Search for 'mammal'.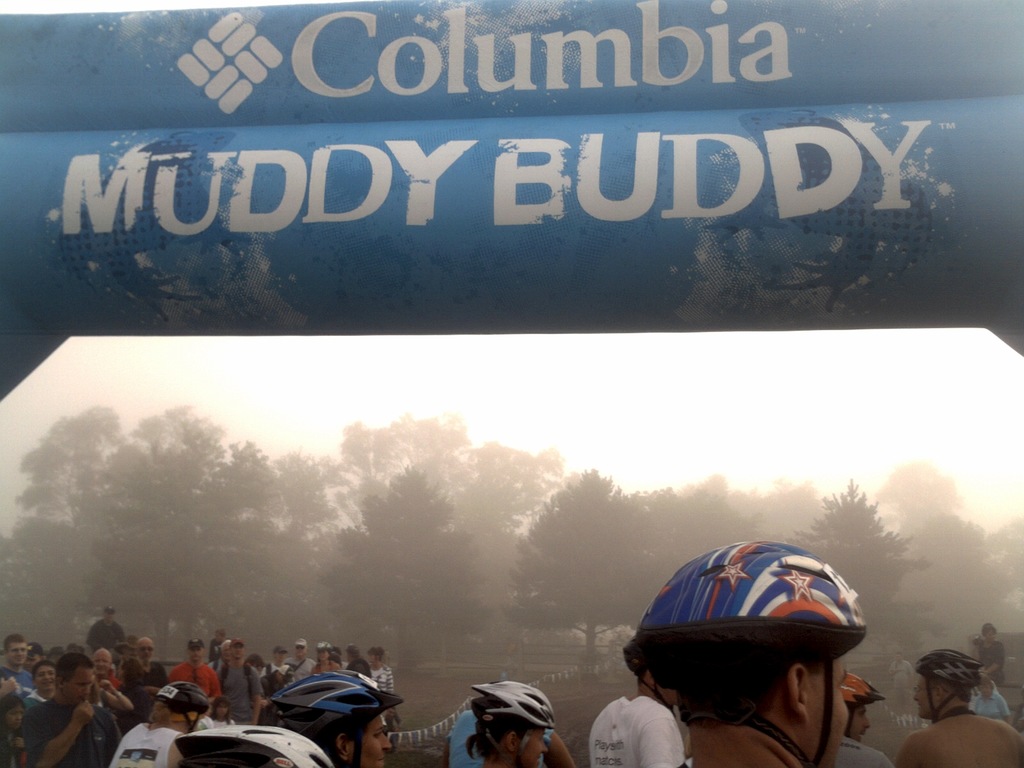
Found at [x1=975, y1=625, x2=1003, y2=685].
